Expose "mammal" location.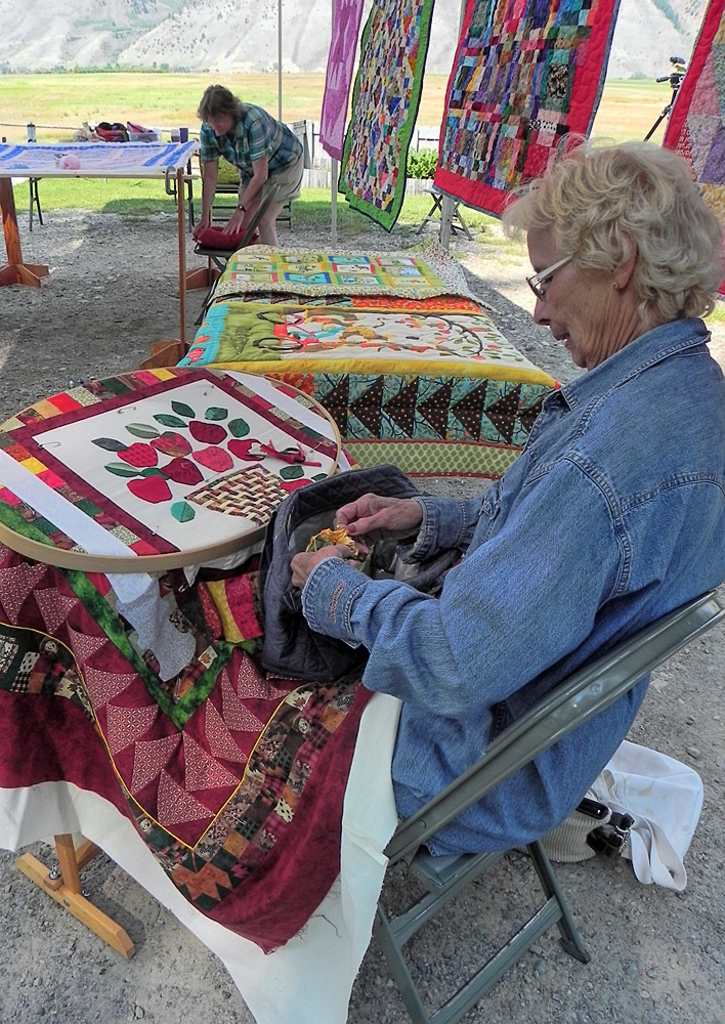
Exposed at [288,122,724,861].
